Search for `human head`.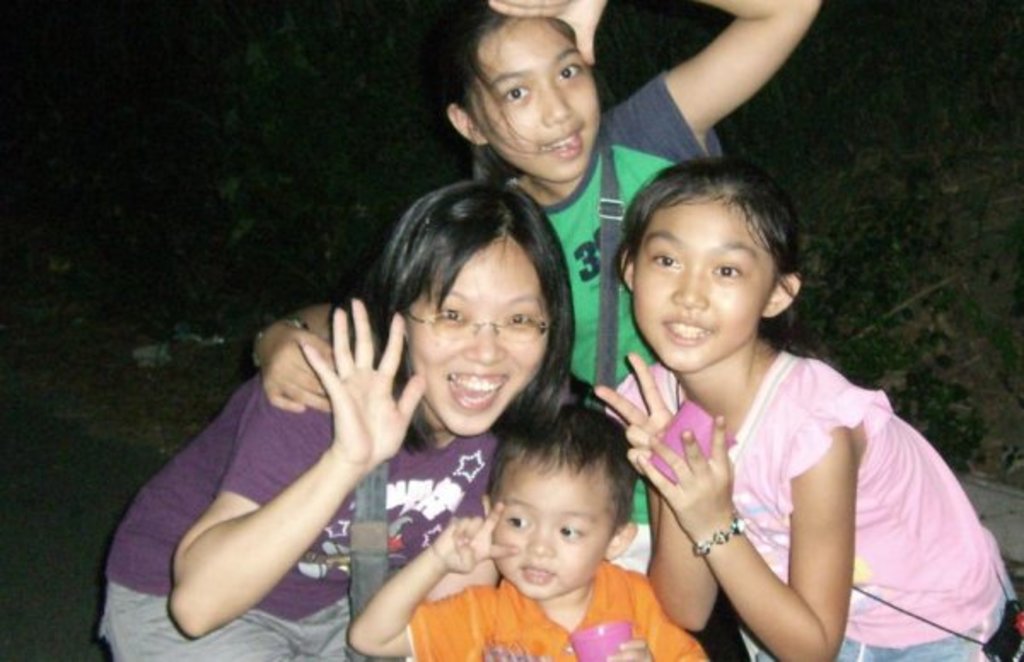
Found at <region>379, 177, 575, 433</region>.
